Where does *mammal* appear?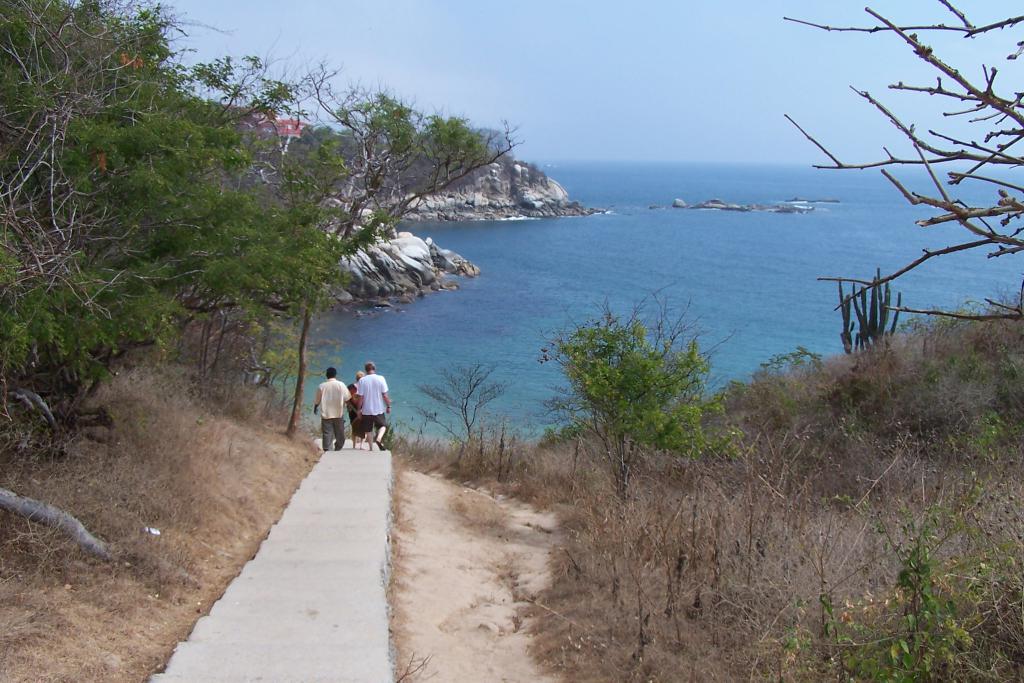
Appears at [349, 371, 366, 441].
